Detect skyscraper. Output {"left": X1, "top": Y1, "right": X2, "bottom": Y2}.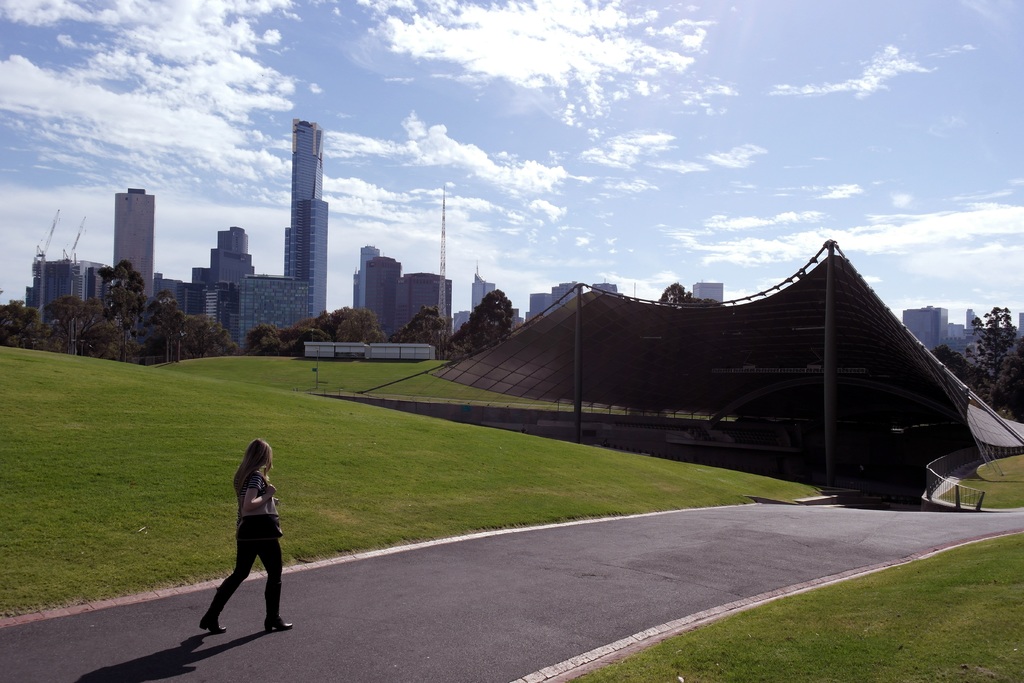
{"left": 549, "top": 283, "right": 569, "bottom": 309}.
